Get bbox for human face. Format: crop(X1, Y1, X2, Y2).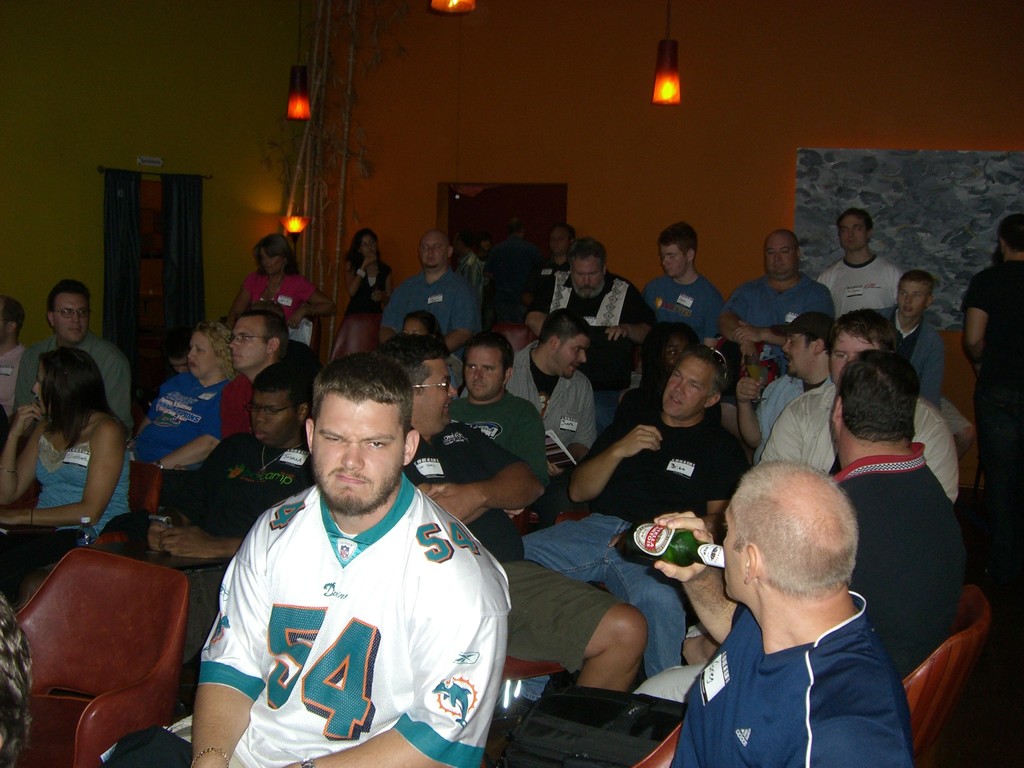
crop(33, 356, 40, 400).
